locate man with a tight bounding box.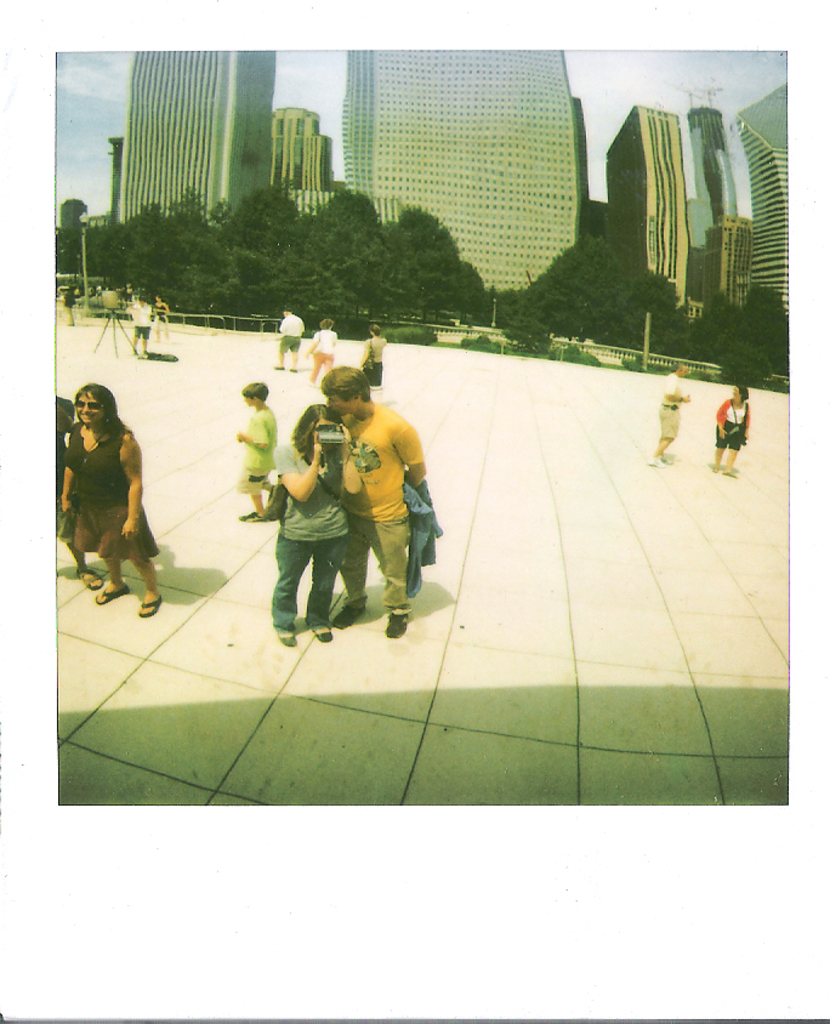
bbox=[274, 311, 306, 372].
